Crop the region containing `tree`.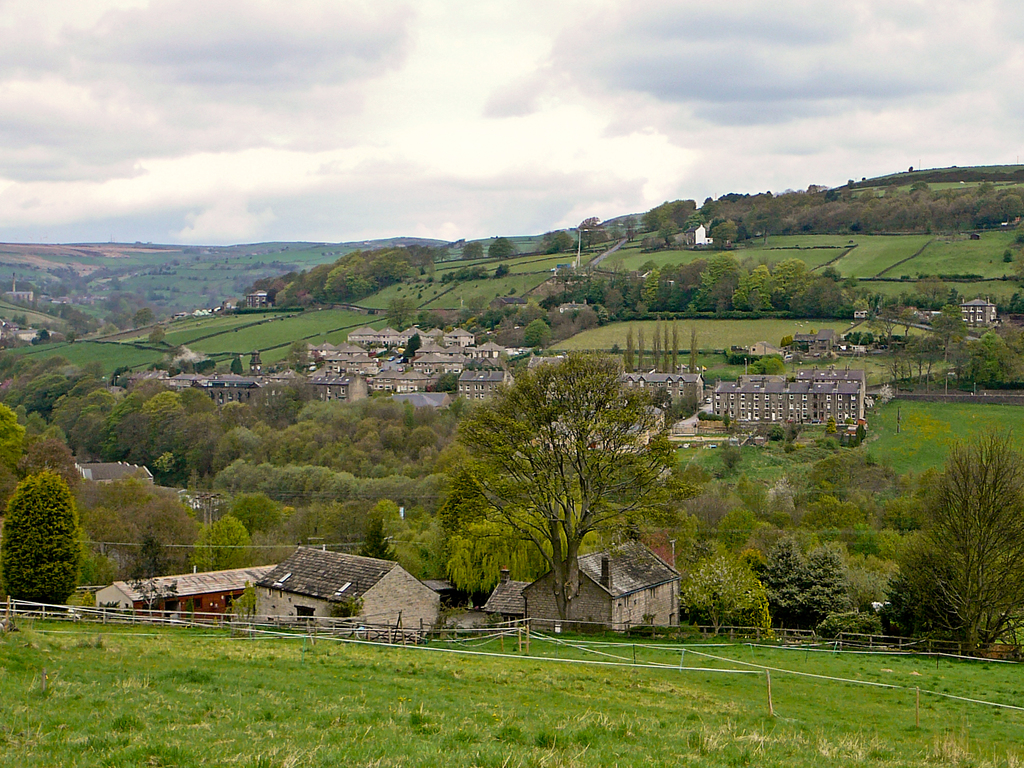
Crop region: select_region(52, 392, 132, 449).
